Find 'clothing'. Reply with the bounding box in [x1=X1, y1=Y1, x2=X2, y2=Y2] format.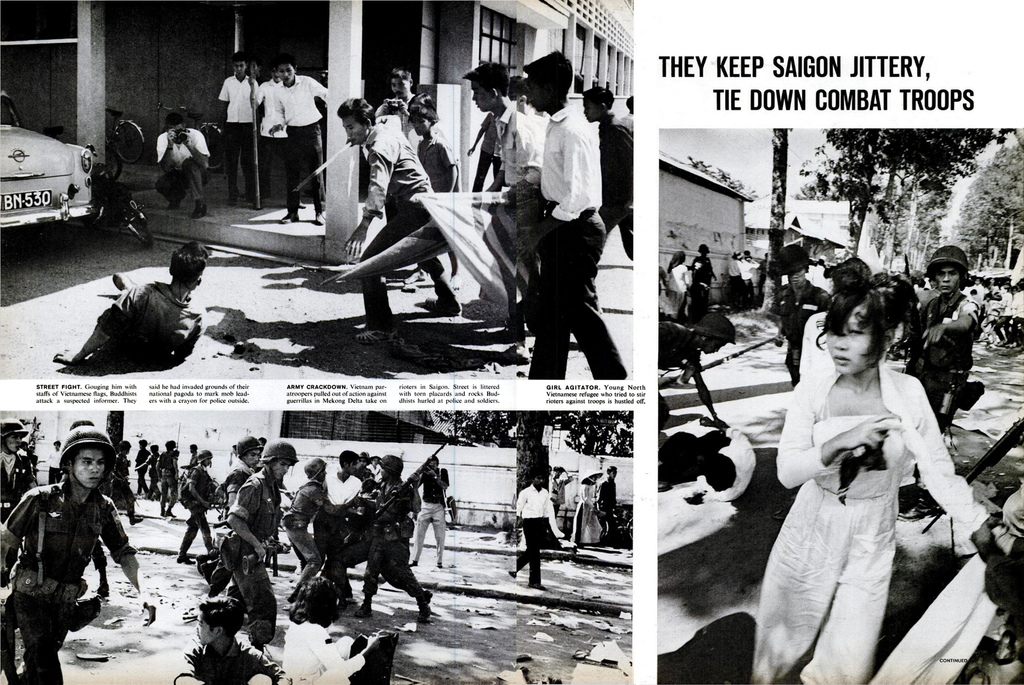
[x1=325, y1=471, x2=359, y2=514].
